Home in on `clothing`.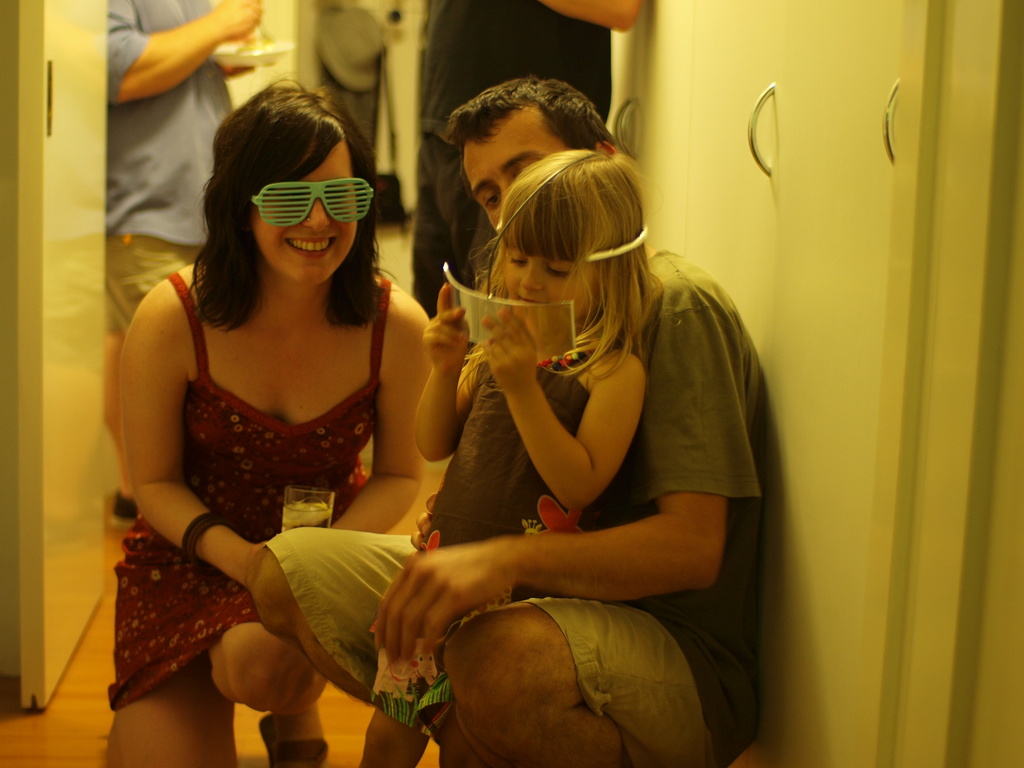
Homed in at <region>96, 260, 409, 709</region>.
